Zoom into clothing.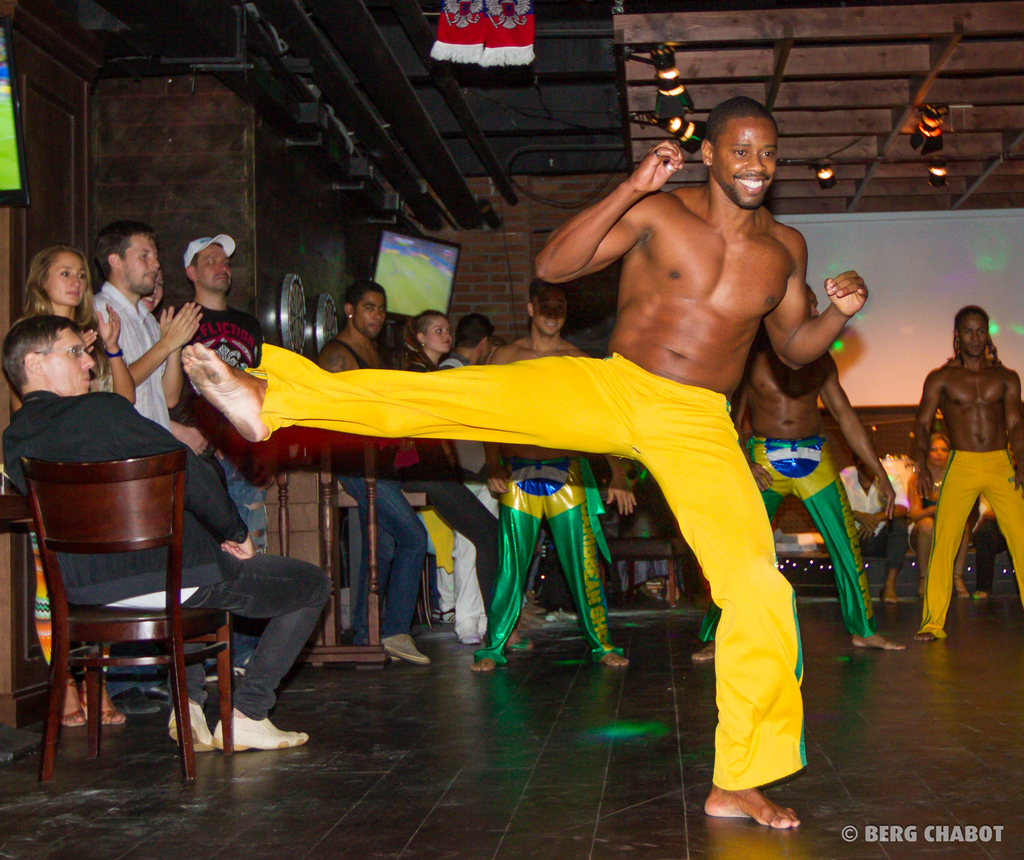
Zoom target: bbox=[0, 393, 336, 712].
